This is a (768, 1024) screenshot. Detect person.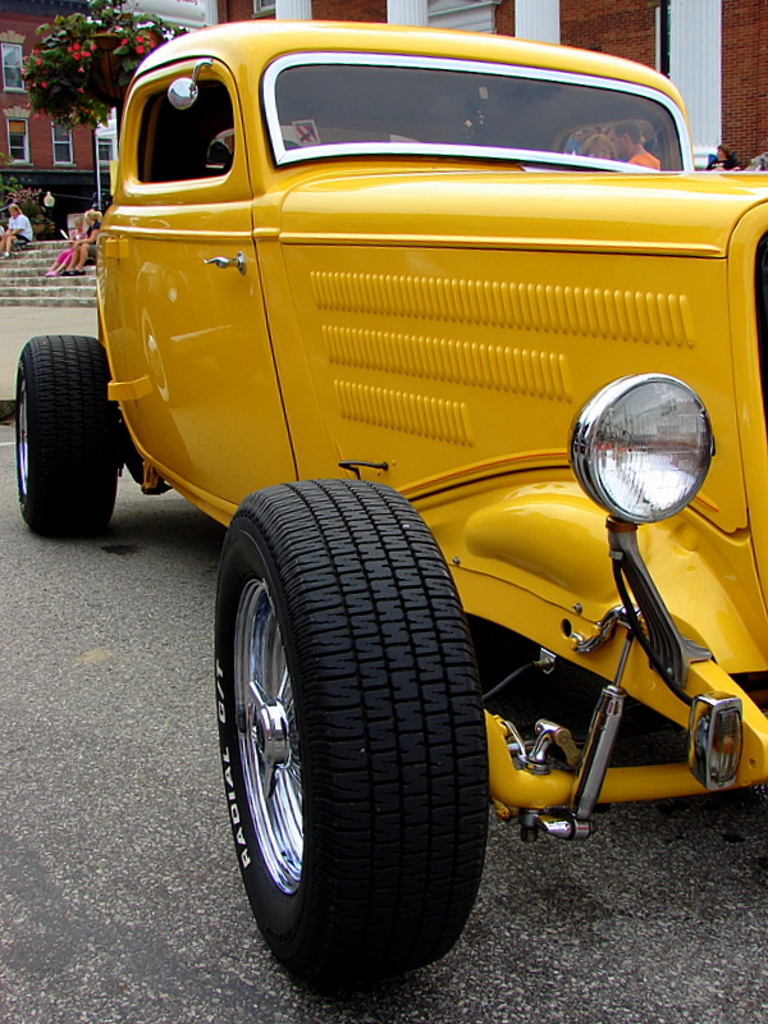
0,198,37,256.
